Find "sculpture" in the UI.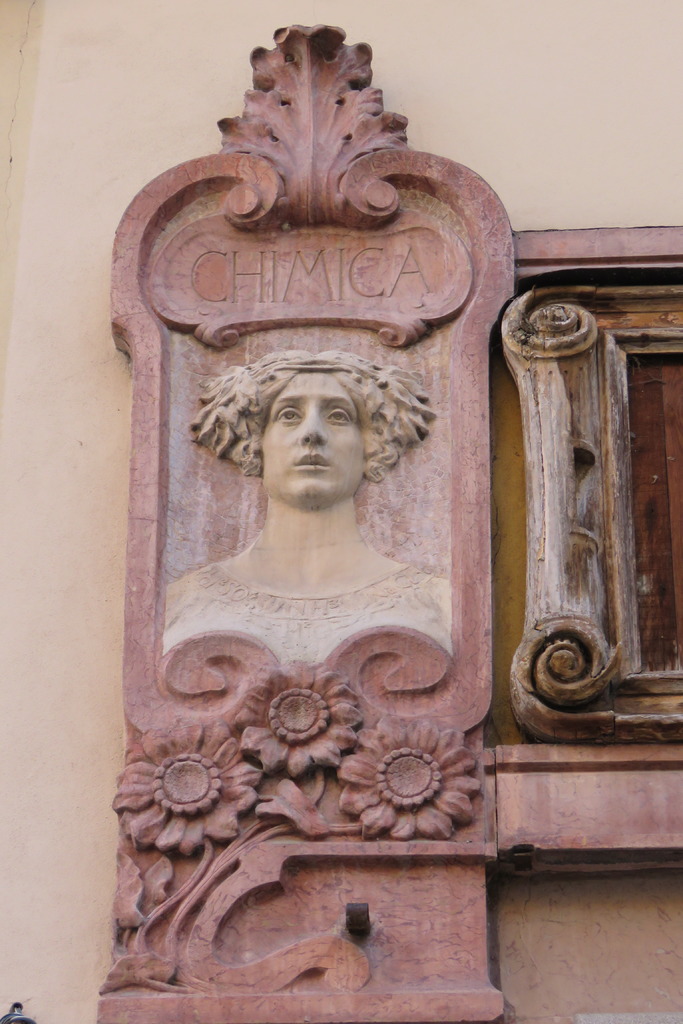
UI element at [104, 26, 519, 1023].
